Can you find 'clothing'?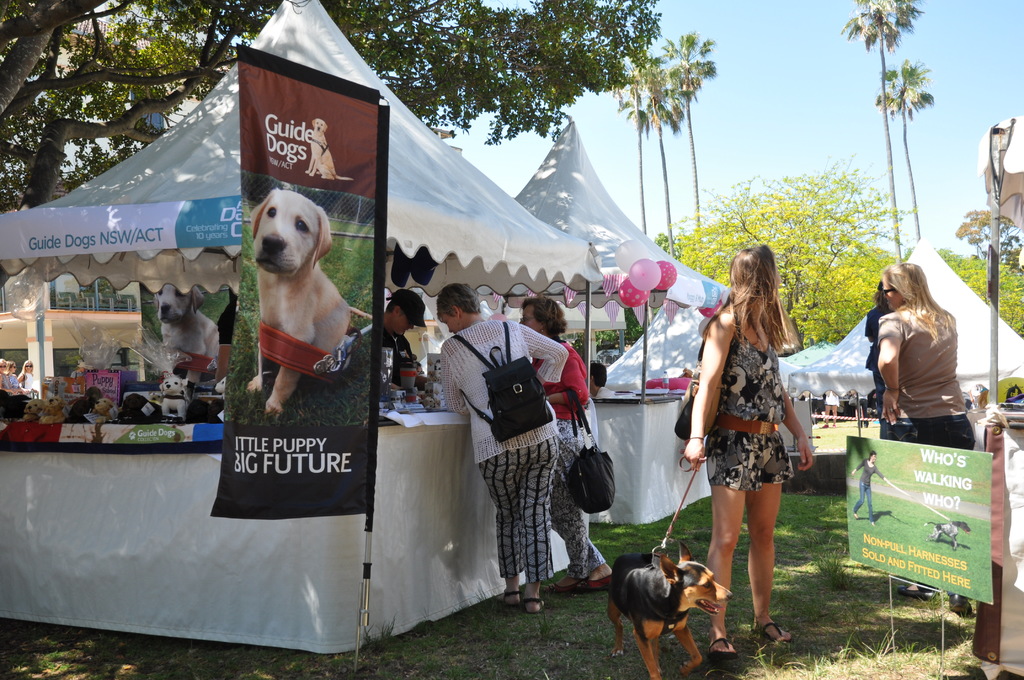
Yes, bounding box: <box>854,458,884,519</box>.
